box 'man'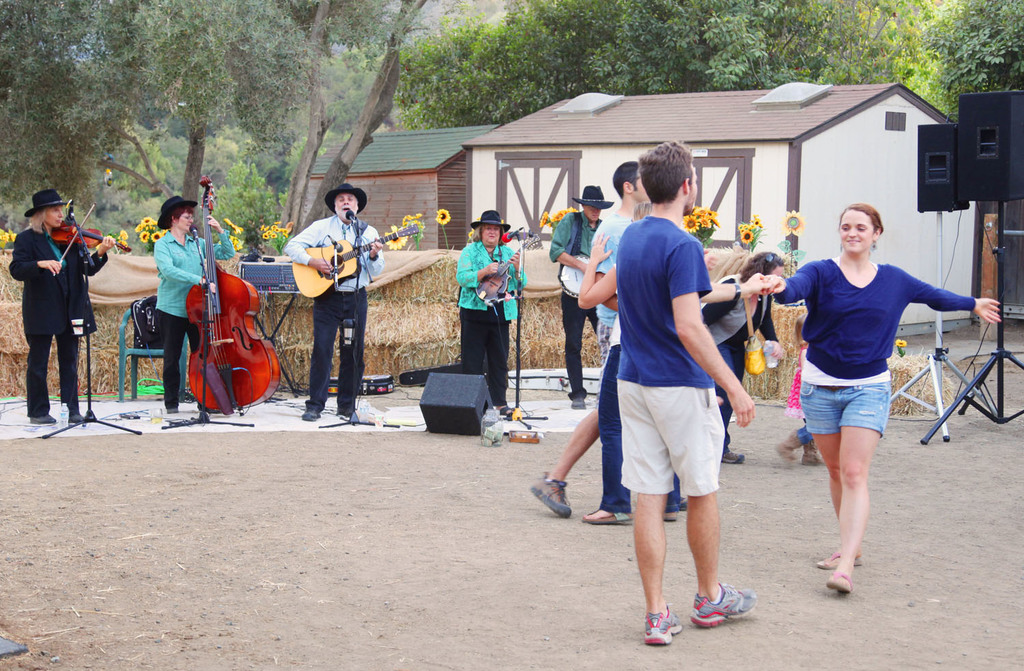
(left=582, top=226, right=765, bottom=637)
